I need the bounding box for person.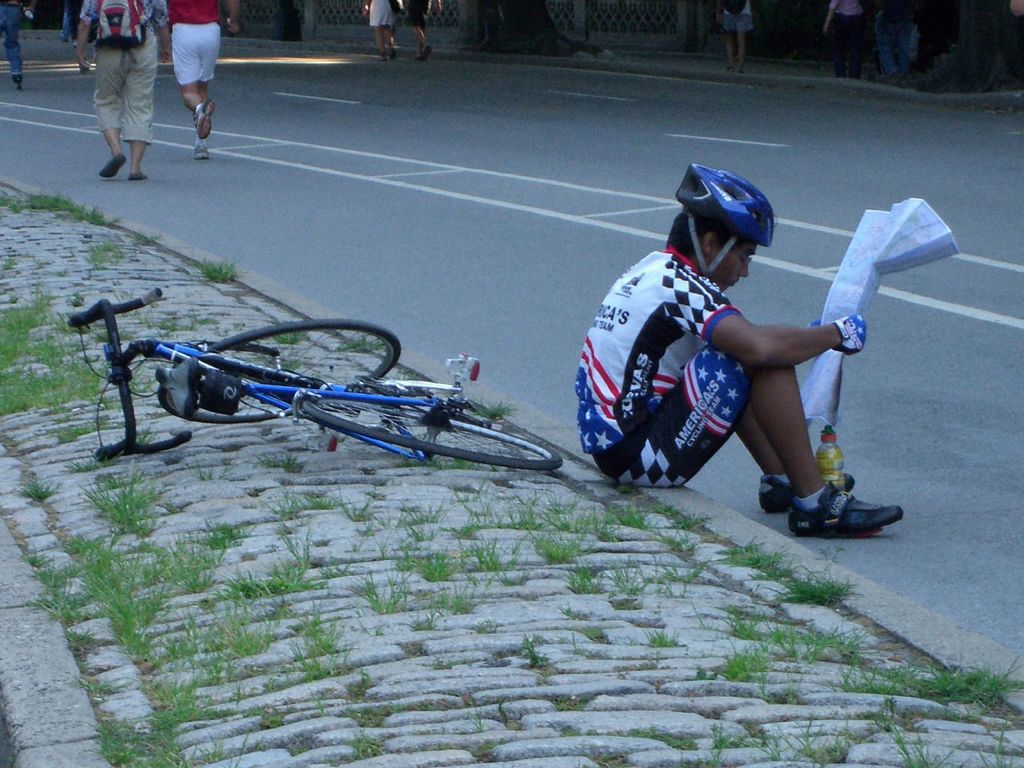
Here it is: region(74, 0, 168, 186).
